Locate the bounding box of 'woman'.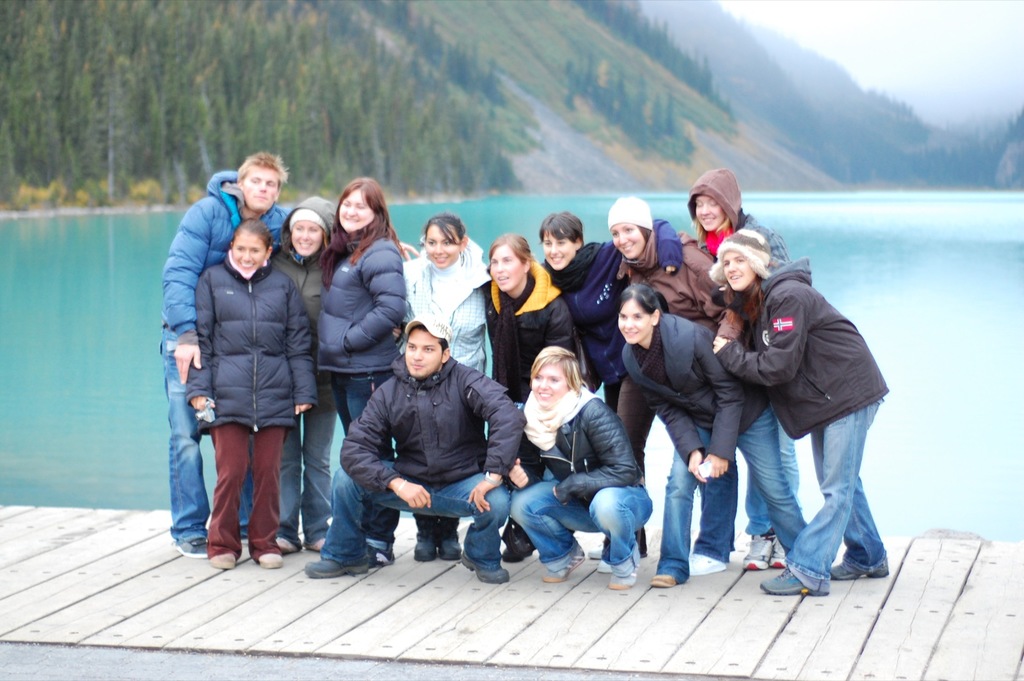
Bounding box: rect(504, 326, 646, 589).
